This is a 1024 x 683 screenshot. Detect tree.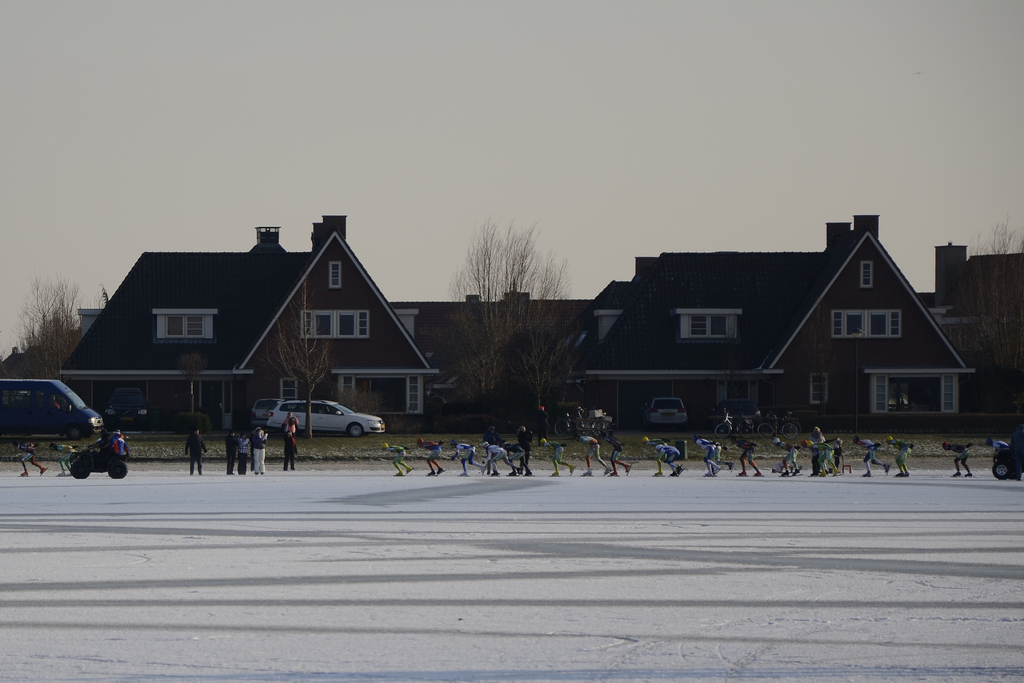
0 273 86 381.
